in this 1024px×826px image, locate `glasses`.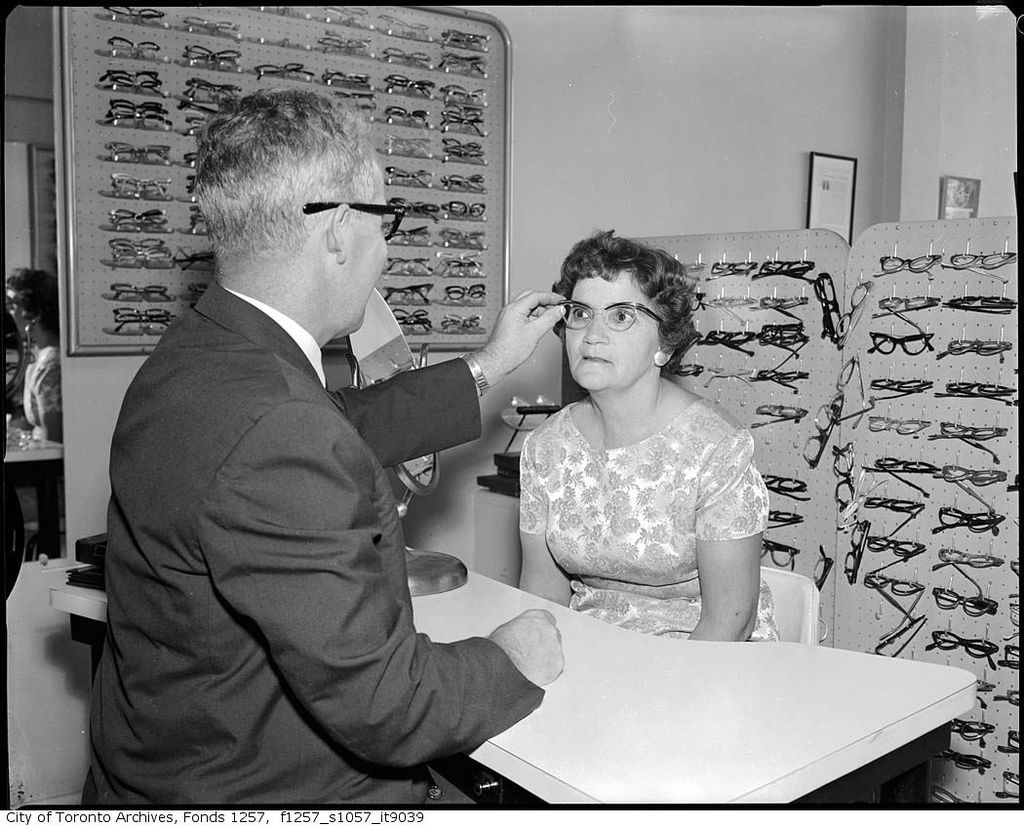
Bounding box: detection(430, 81, 491, 171).
